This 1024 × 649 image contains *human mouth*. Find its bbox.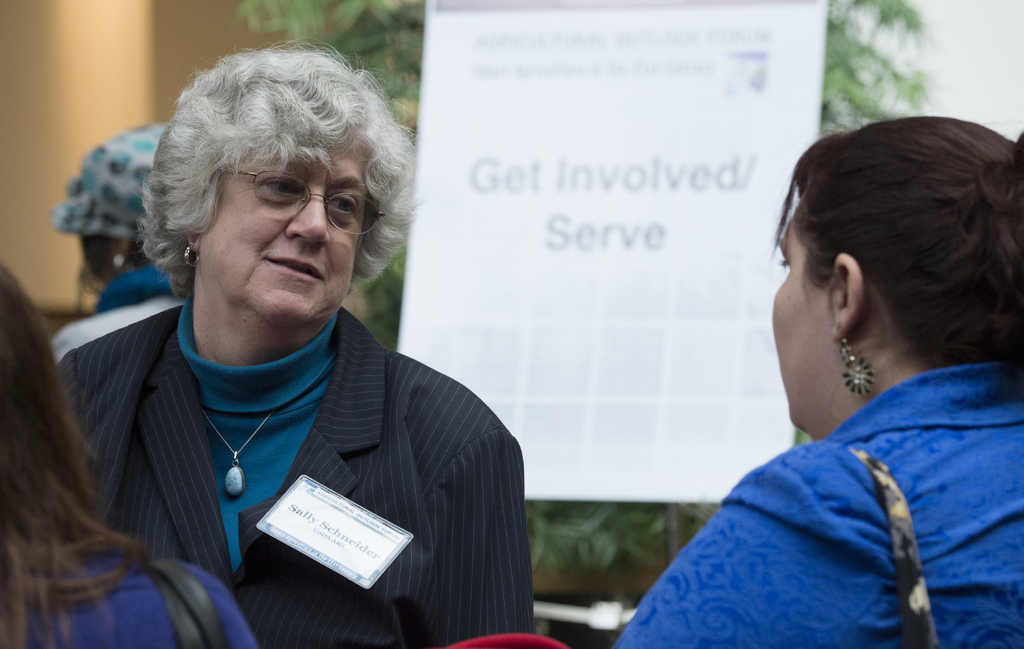
bbox=[255, 242, 330, 304].
